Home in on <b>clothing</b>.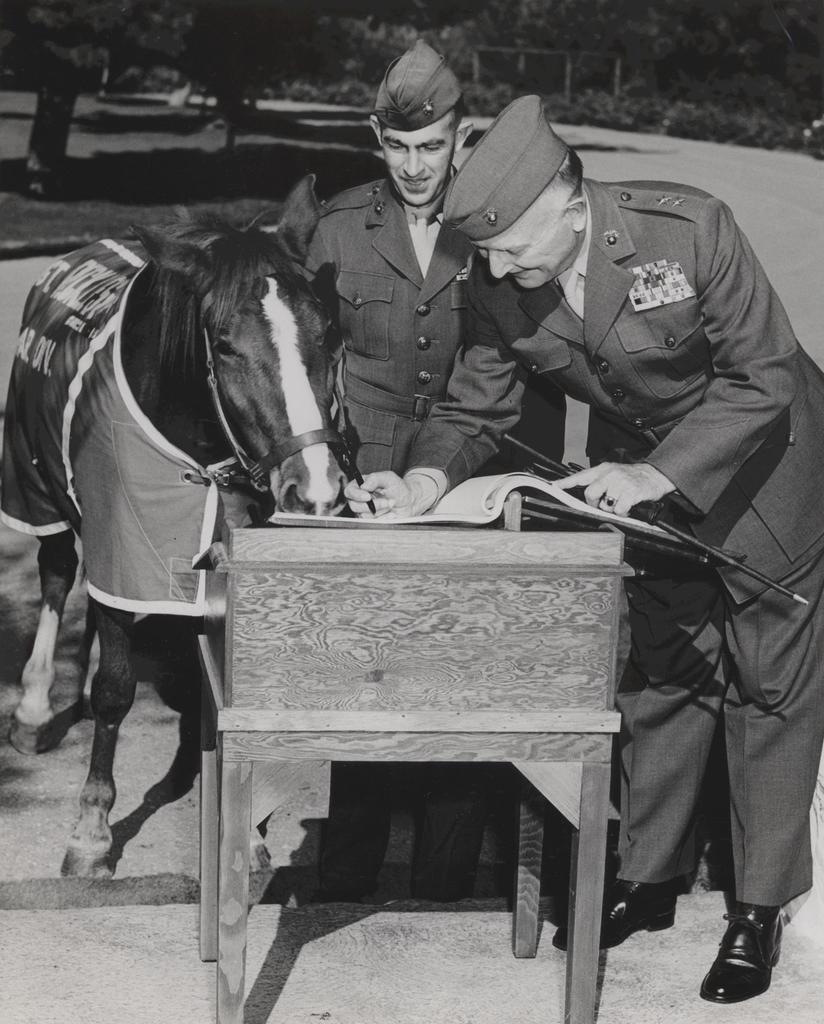
Homed in at [x1=283, y1=175, x2=490, y2=493].
